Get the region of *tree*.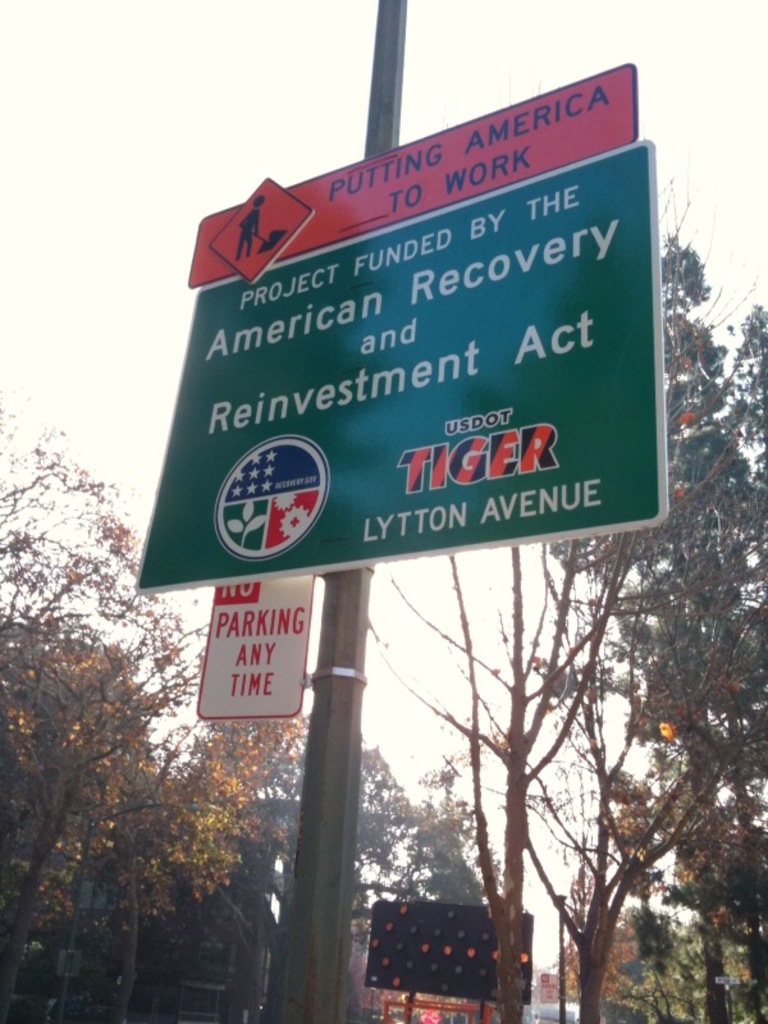
0,398,319,1023.
